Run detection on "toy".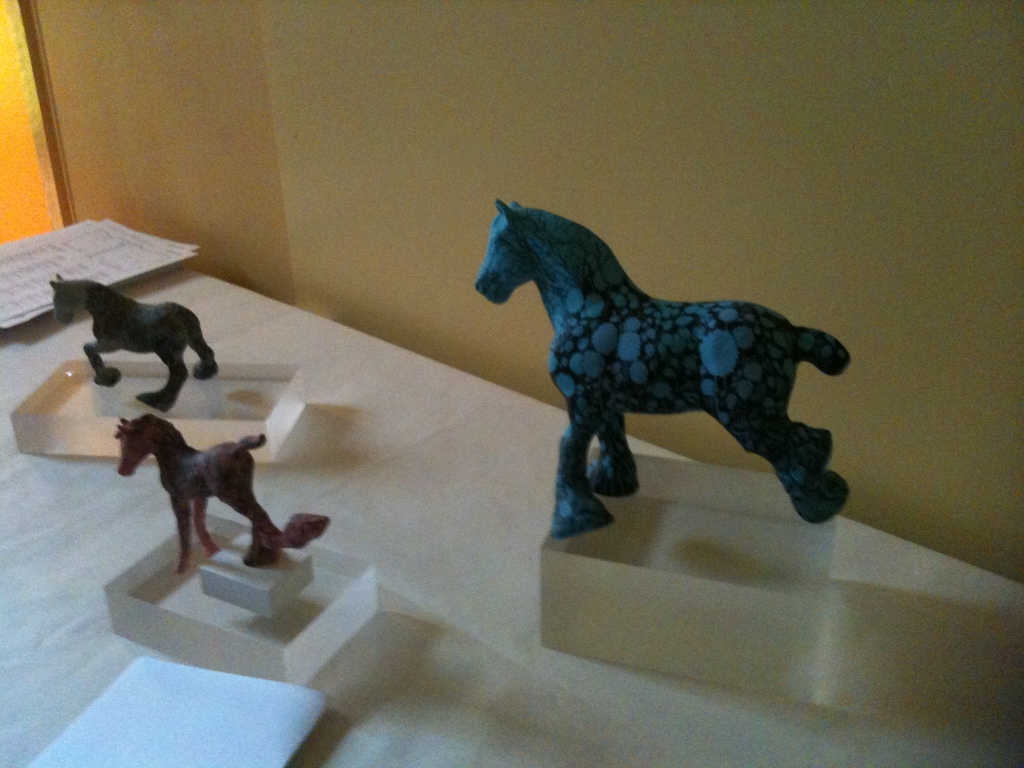
Result: (47,273,218,414).
